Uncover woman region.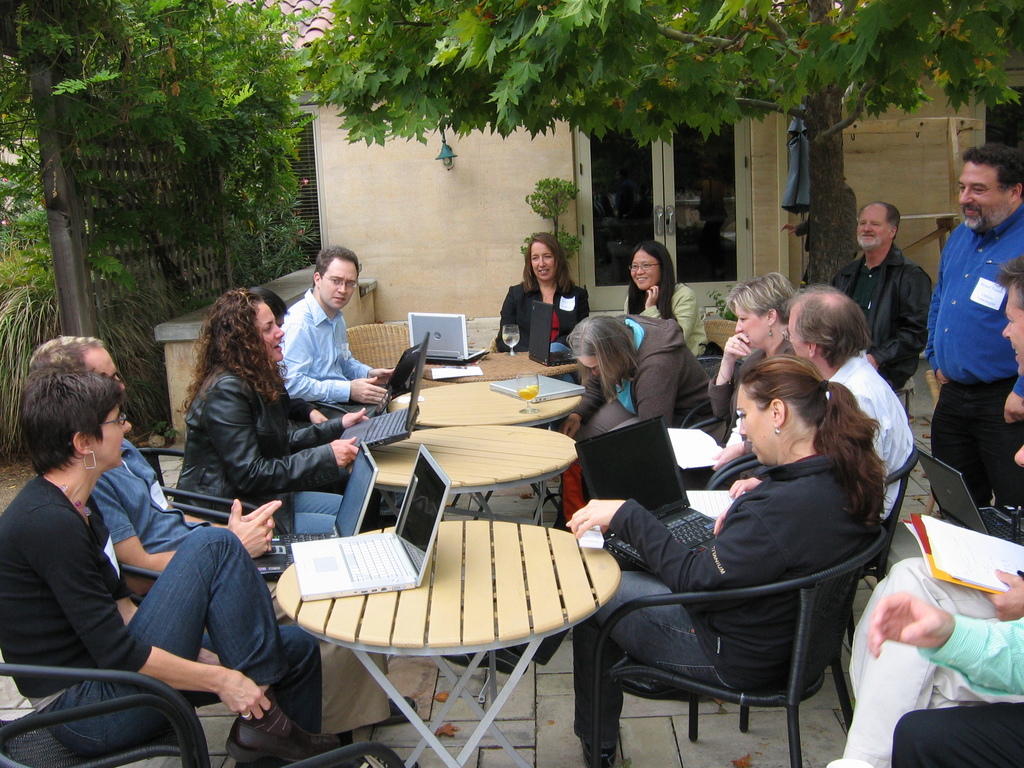
Uncovered: left=670, top=275, right=797, bottom=485.
